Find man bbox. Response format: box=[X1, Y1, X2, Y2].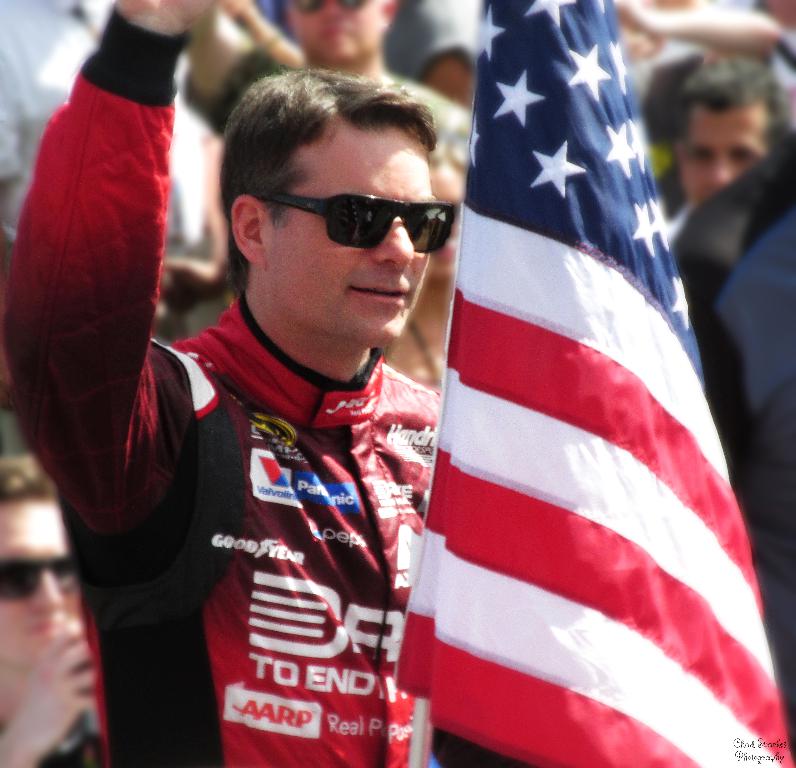
box=[0, 0, 455, 767].
